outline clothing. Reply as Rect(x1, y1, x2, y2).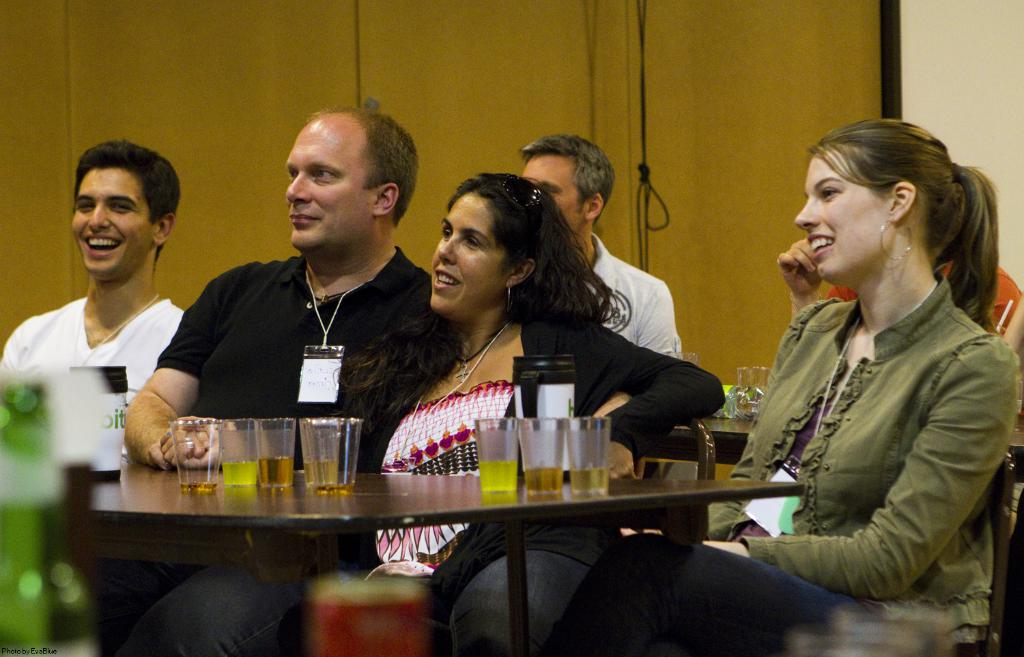
Rect(373, 324, 716, 596).
